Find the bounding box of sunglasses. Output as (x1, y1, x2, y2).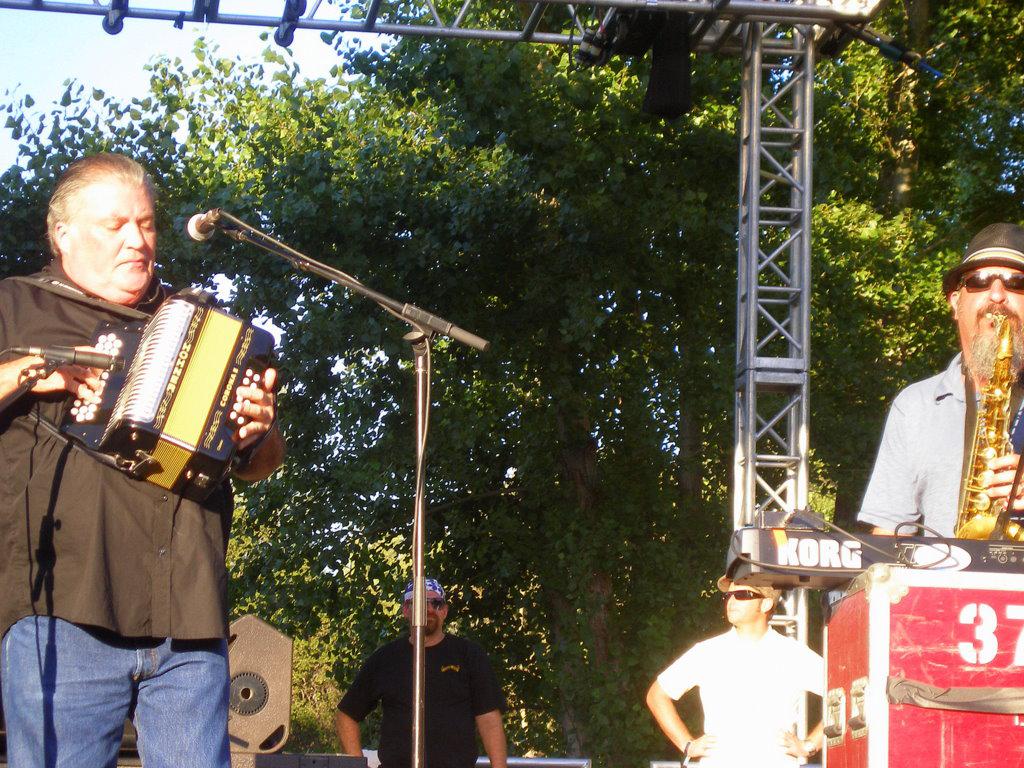
(429, 594, 445, 609).
